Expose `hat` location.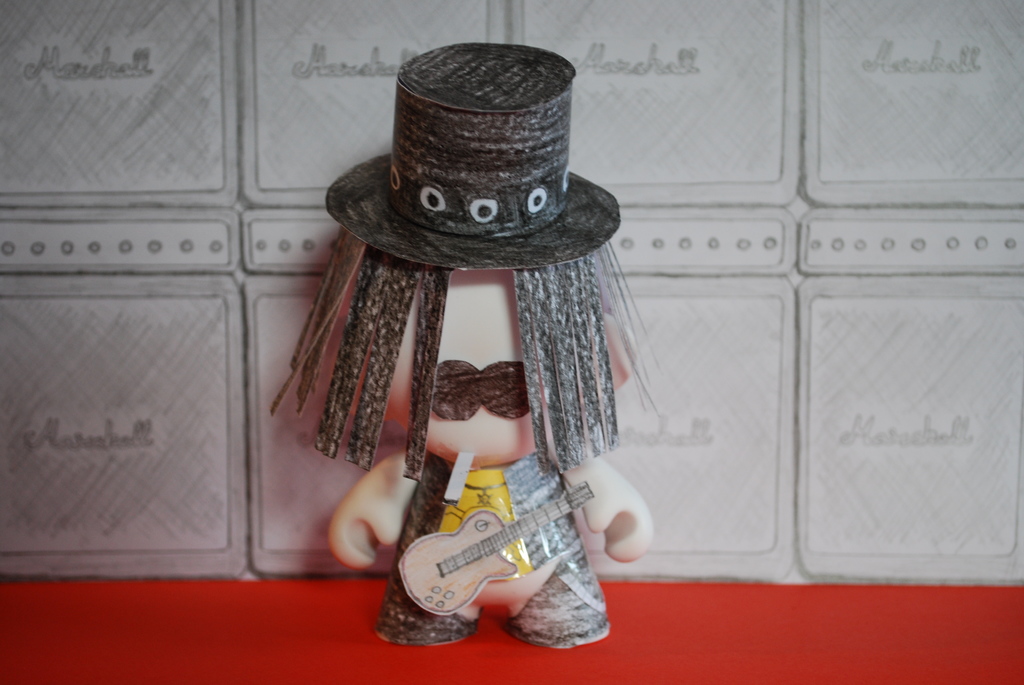
Exposed at {"x1": 325, "y1": 43, "x2": 623, "y2": 270}.
